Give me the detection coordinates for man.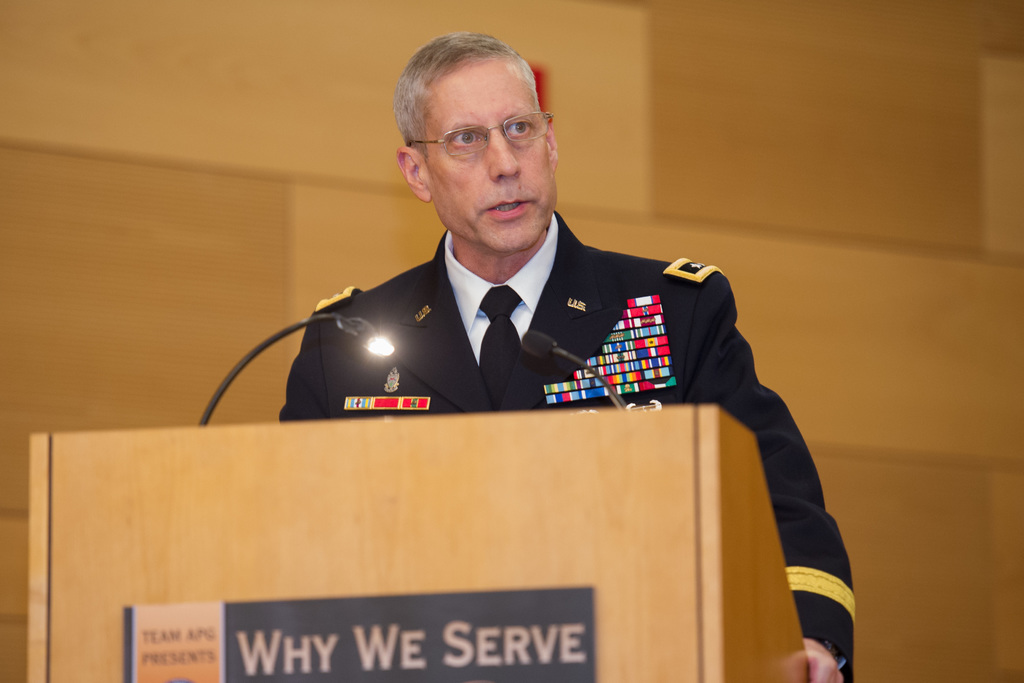
[272,32,859,682].
